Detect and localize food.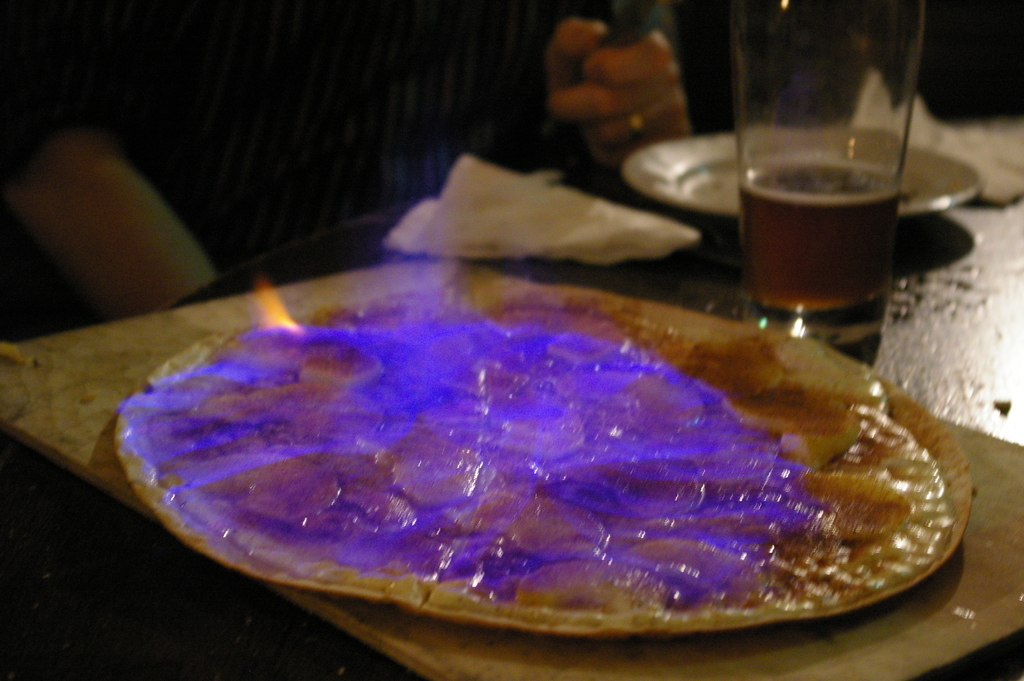
Localized at crop(113, 271, 974, 637).
